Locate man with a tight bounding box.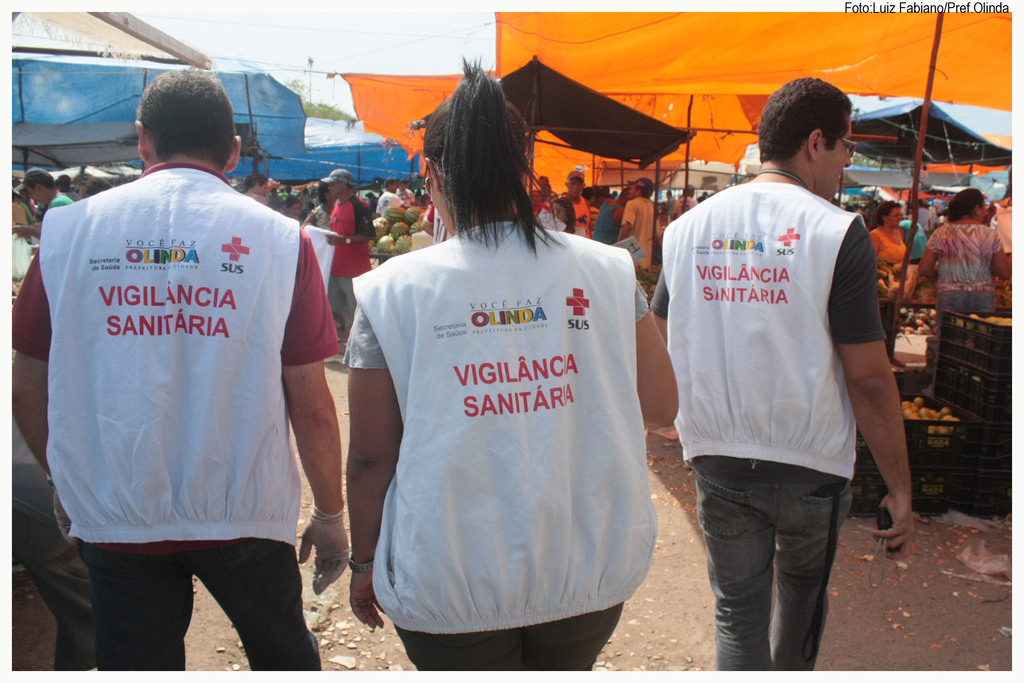
pyautogui.locateOnScreen(557, 169, 590, 239).
